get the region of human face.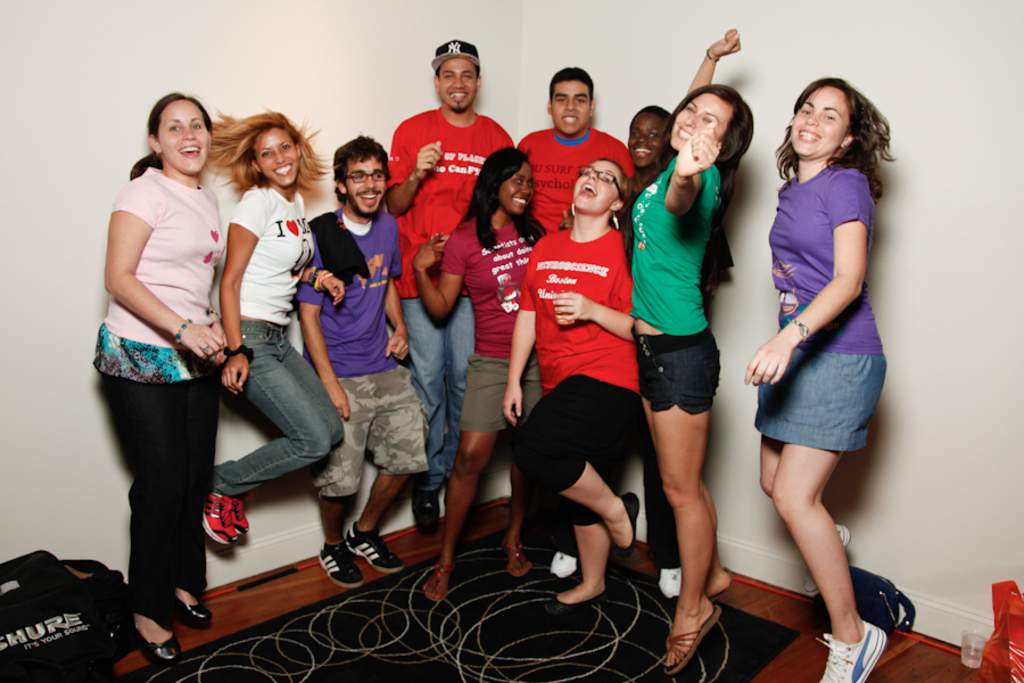
{"left": 257, "top": 132, "right": 299, "bottom": 189}.
